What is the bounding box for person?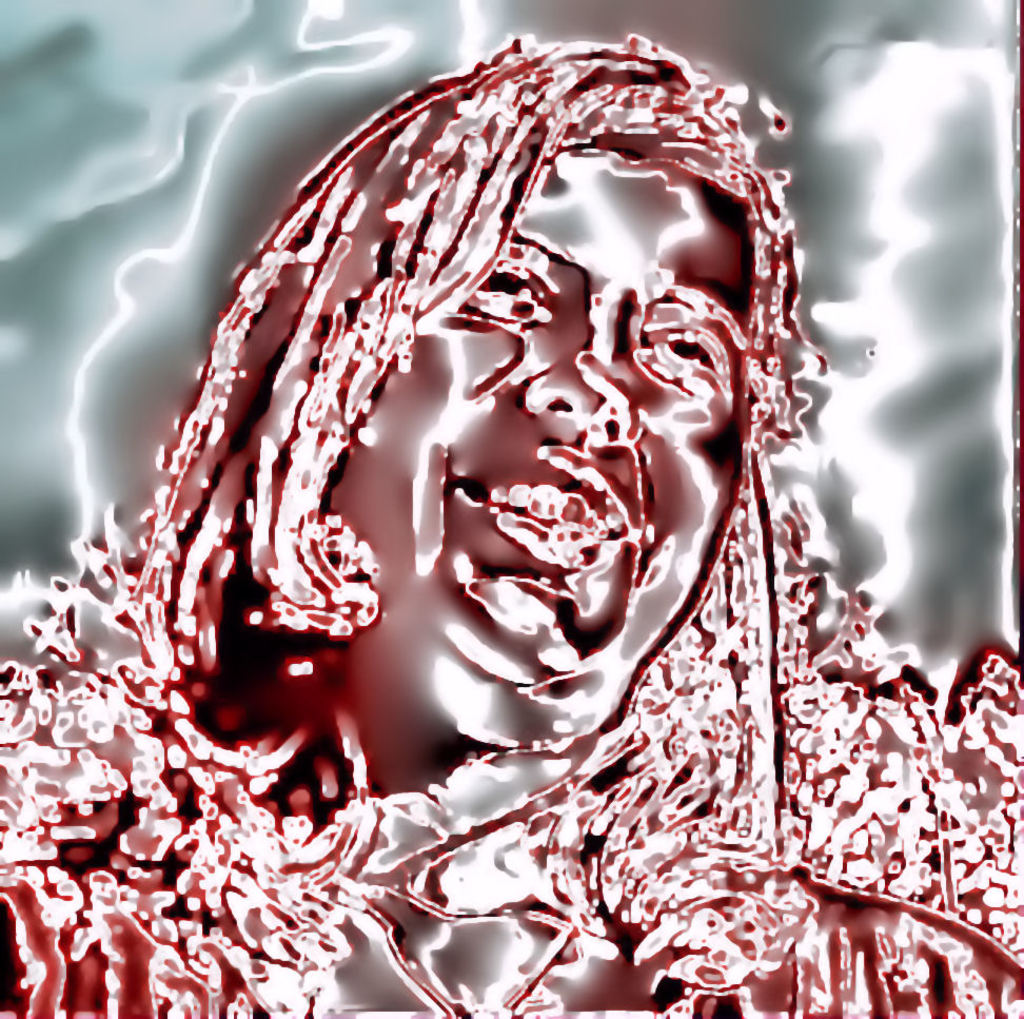
left=0, top=38, right=1023, bottom=1018.
